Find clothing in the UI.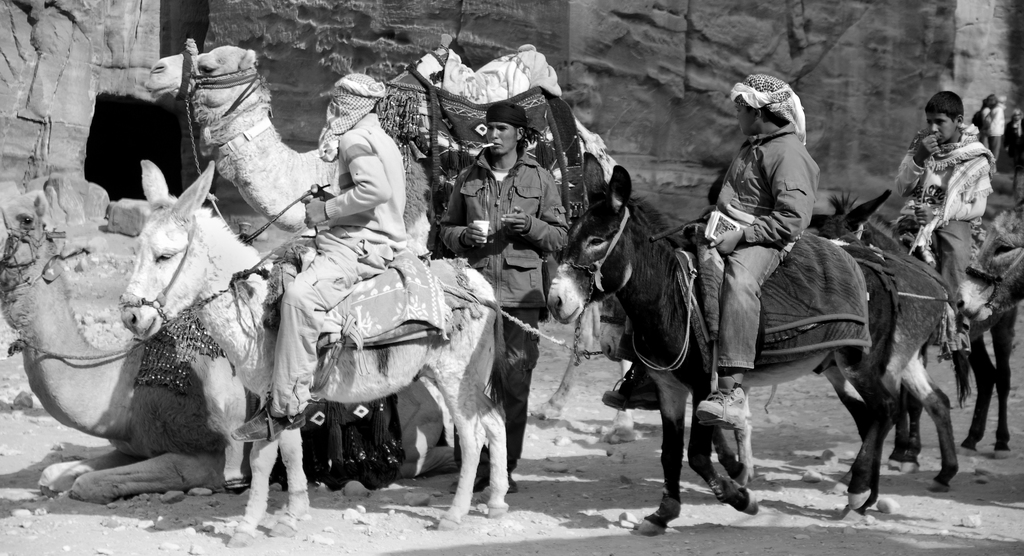
UI element at bbox=(272, 114, 406, 414).
